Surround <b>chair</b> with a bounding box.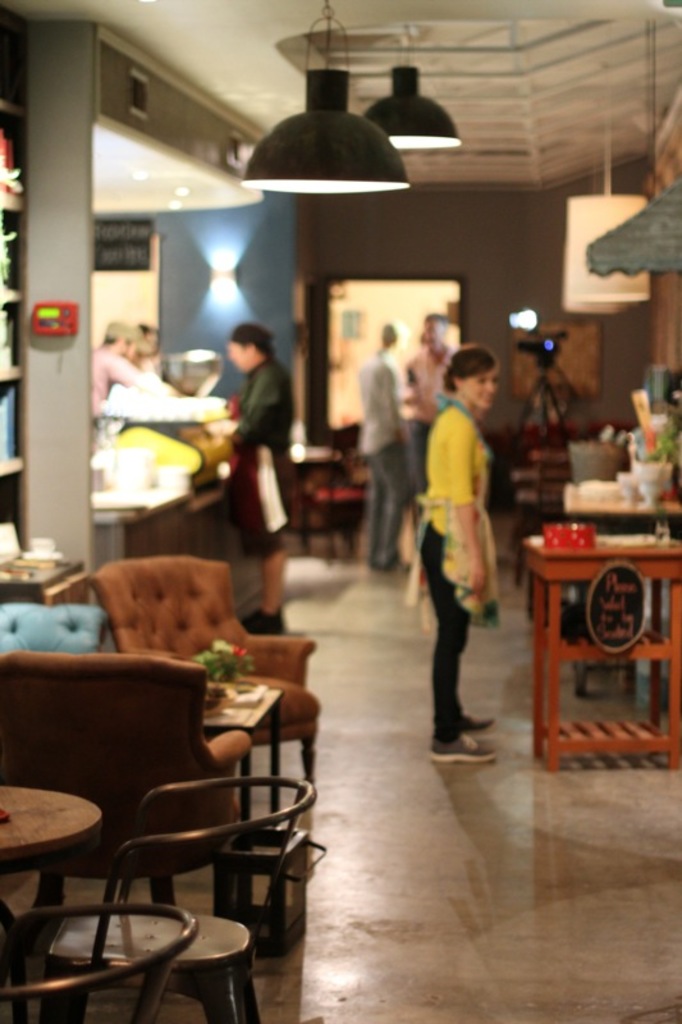
left=0, top=598, right=107, bottom=654.
